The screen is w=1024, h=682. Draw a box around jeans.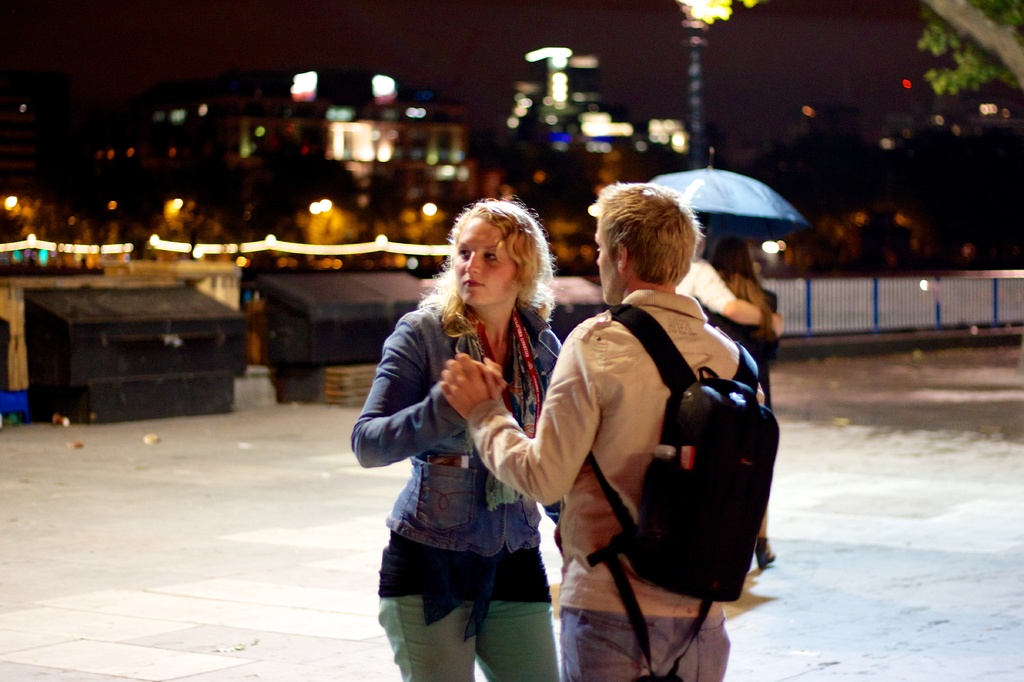
pyautogui.locateOnScreen(559, 615, 732, 681).
